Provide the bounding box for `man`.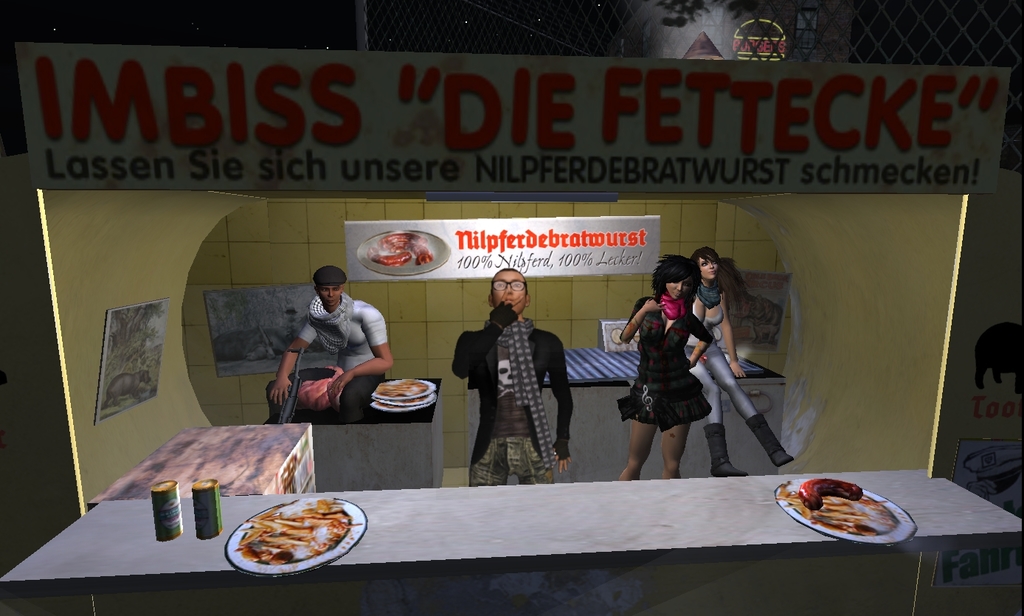
<region>452, 266, 572, 485</region>.
